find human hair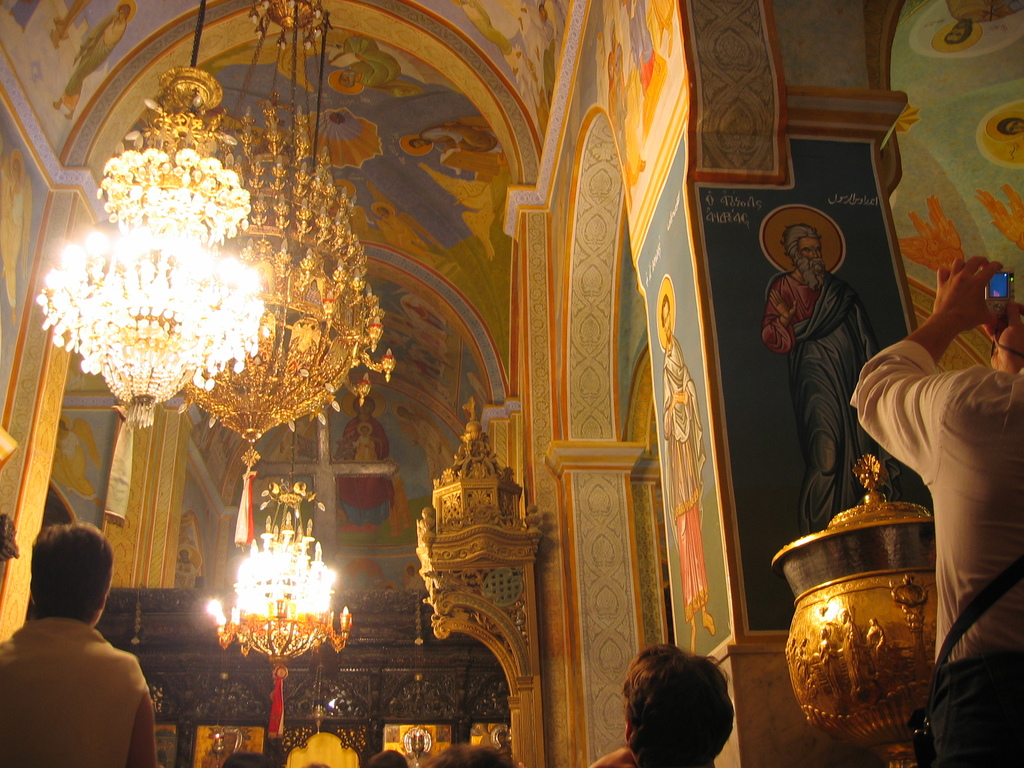
crop(225, 749, 269, 767)
